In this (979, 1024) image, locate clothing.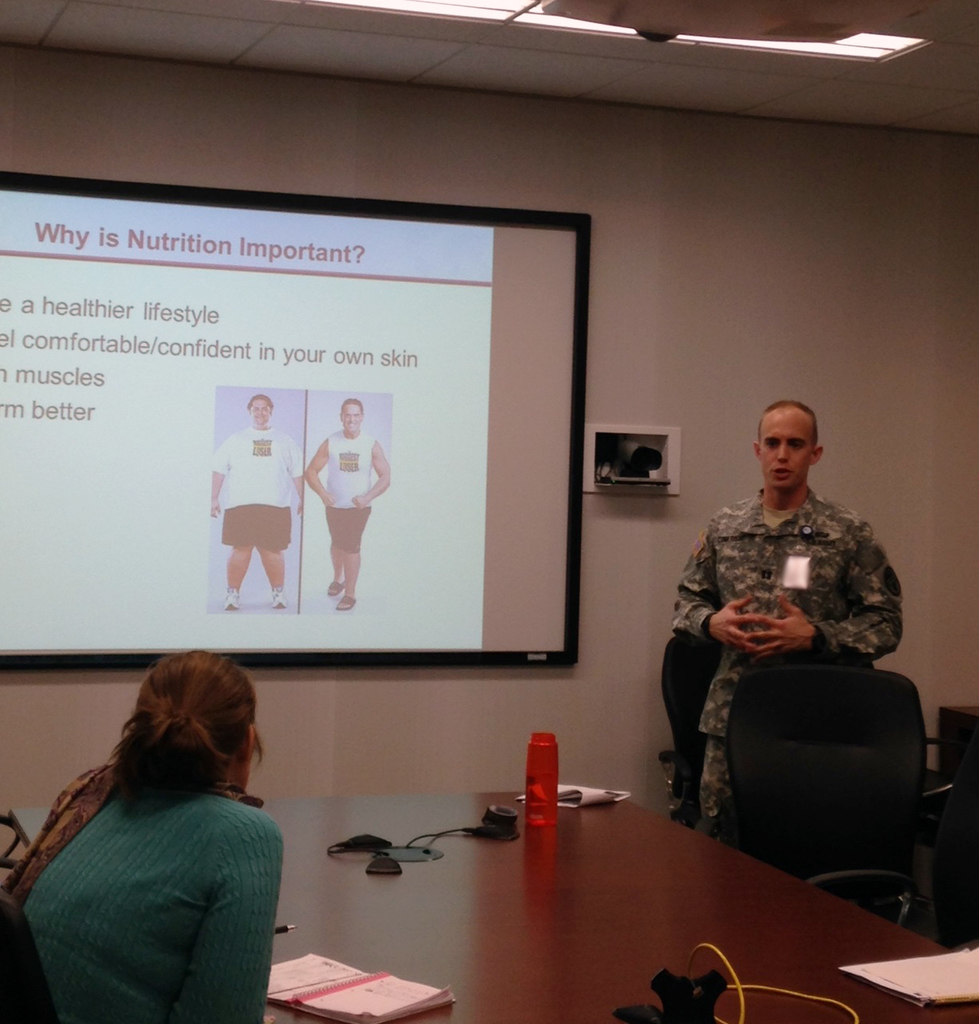
Bounding box: [11,762,284,1023].
